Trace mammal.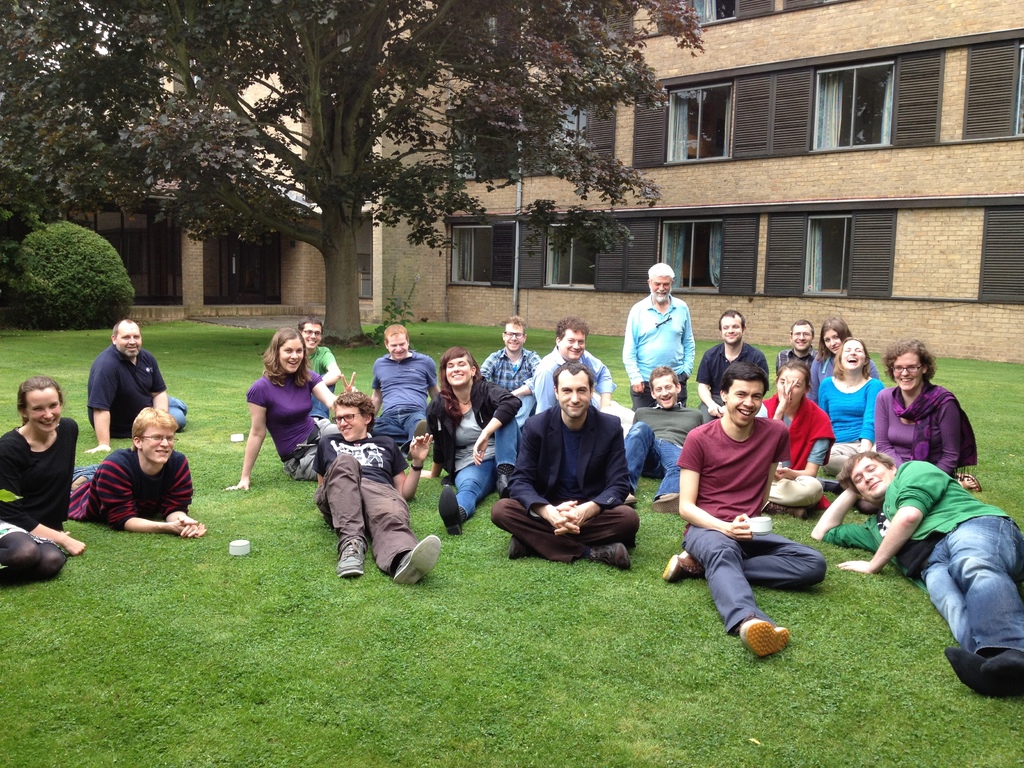
Traced to {"x1": 83, "y1": 317, "x2": 189, "y2": 454}.
